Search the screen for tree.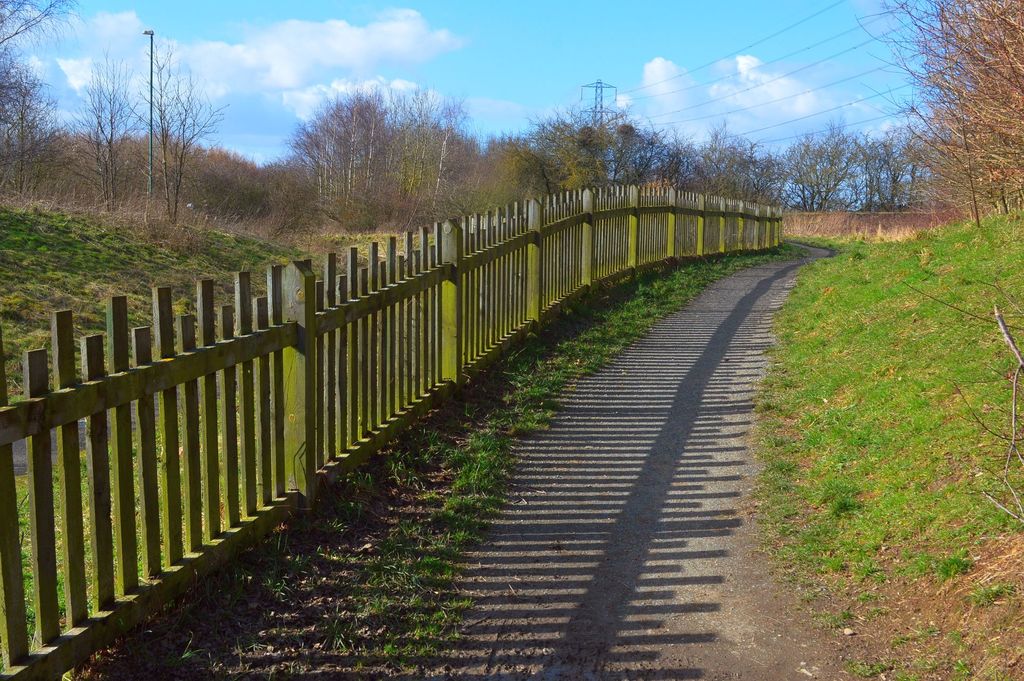
Found at (0,51,64,202).
